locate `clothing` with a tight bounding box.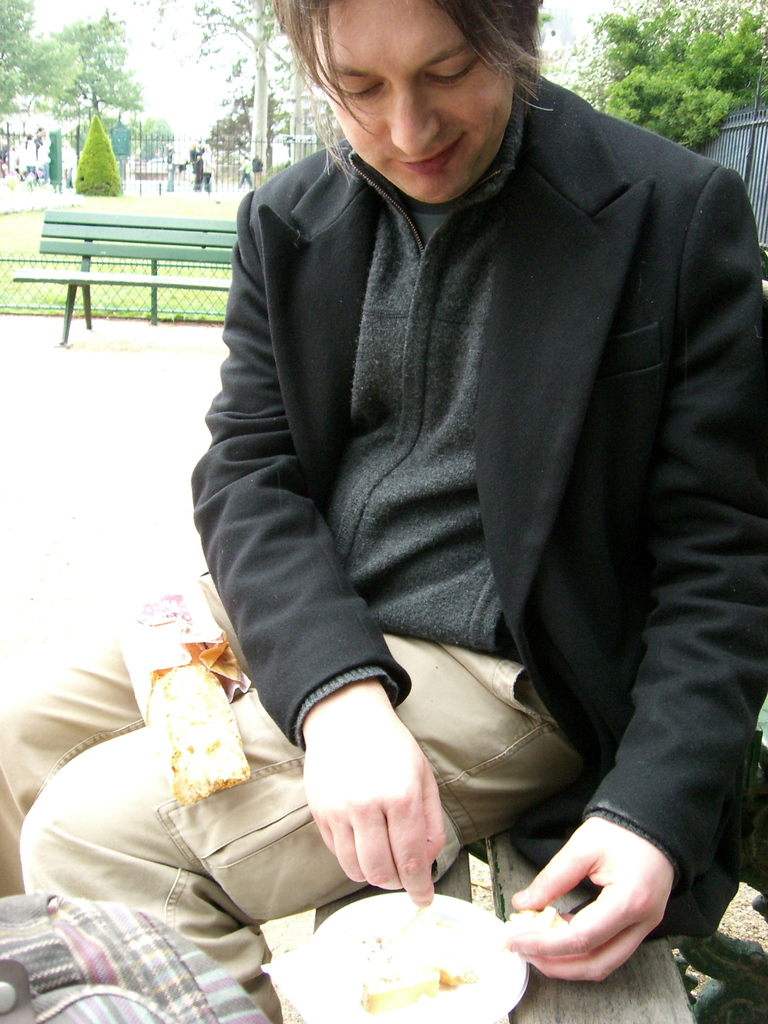
BBox(152, 75, 730, 991).
